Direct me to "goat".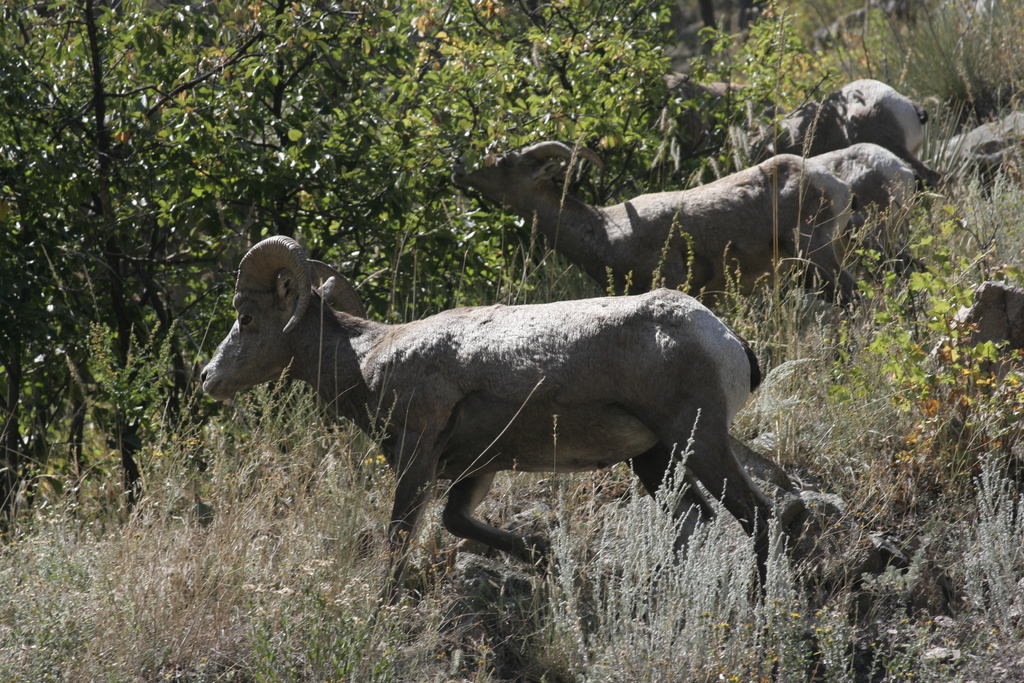
Direction: 447:138:854:388.
